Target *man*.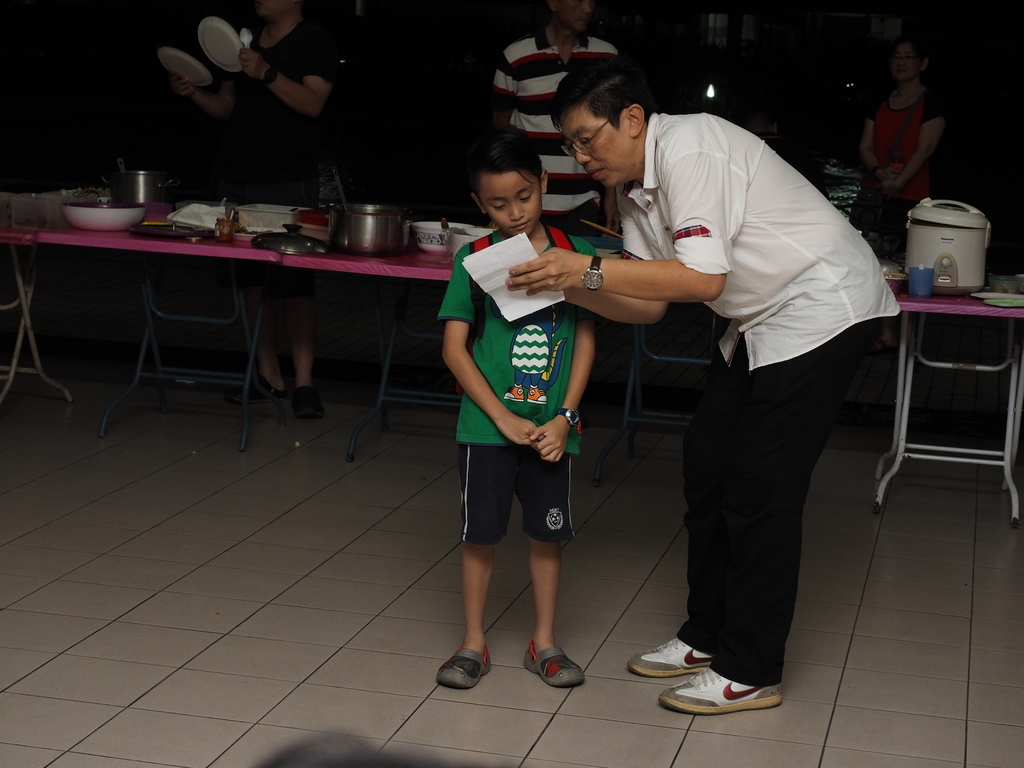
Target region: <region>479, 0, 625, 247</region>.
